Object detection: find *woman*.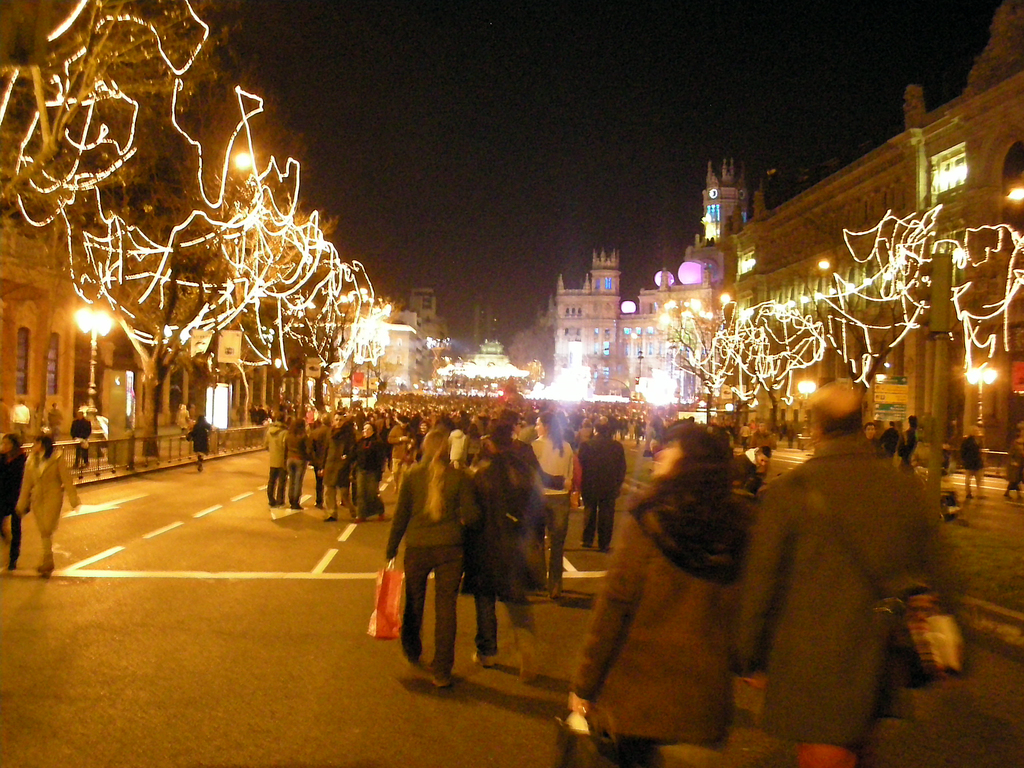
(577, 422, 753, 767).
